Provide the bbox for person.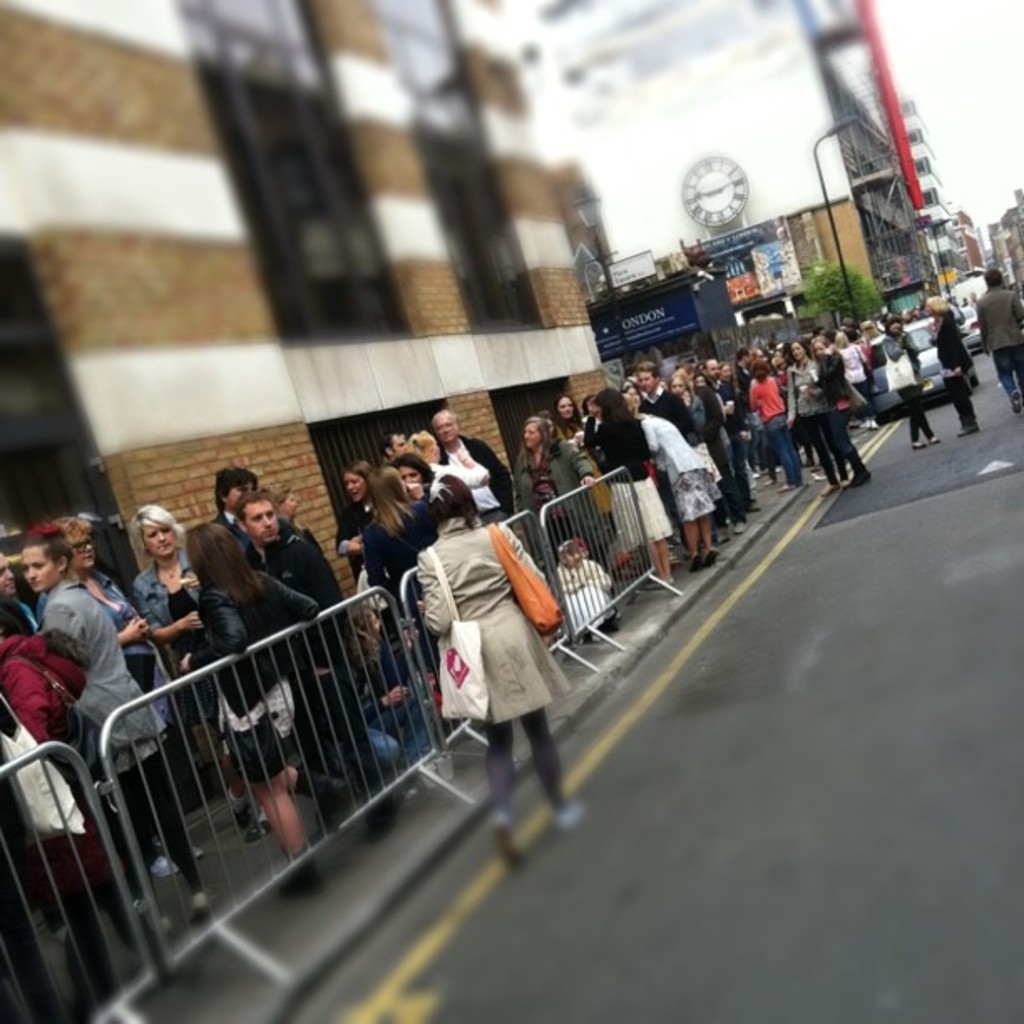
(643, 402, 719, 577).
